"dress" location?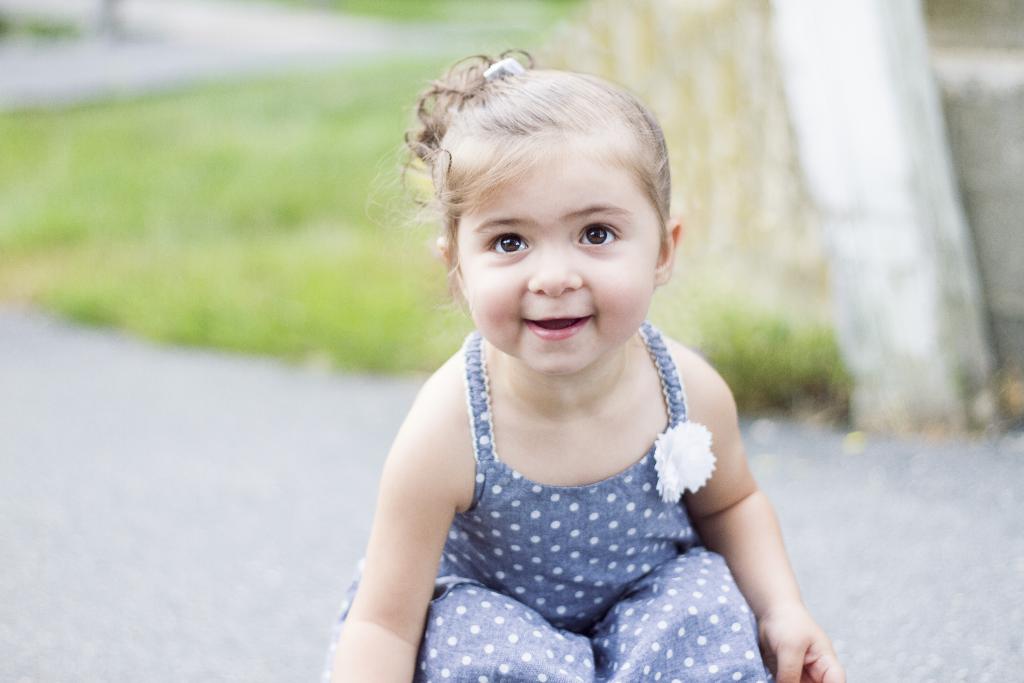
rect(321, 323, 774, 682)
